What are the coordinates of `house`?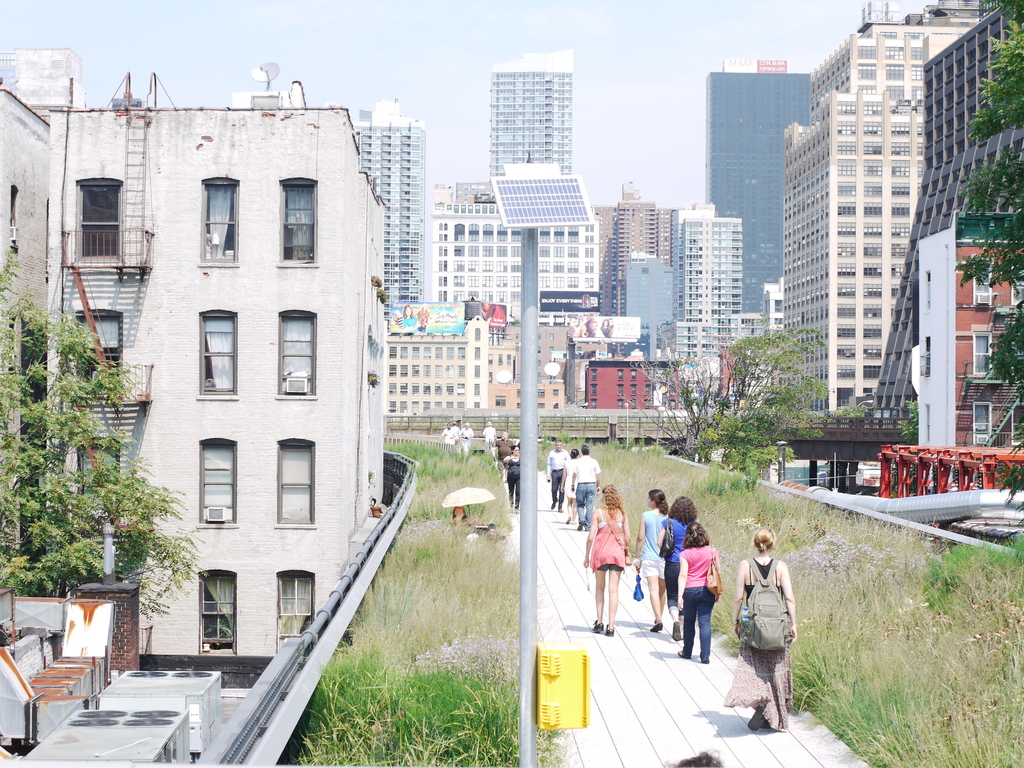
left=619, top=254, right=670, bottom=356.
